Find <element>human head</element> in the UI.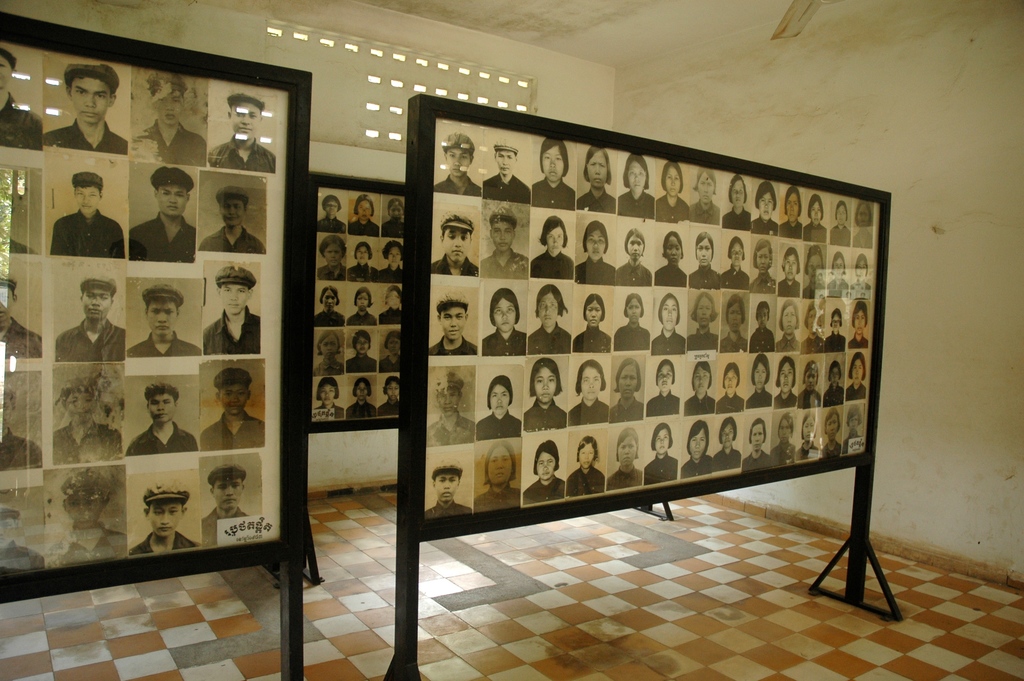
UI element at 535/286/561/325.
